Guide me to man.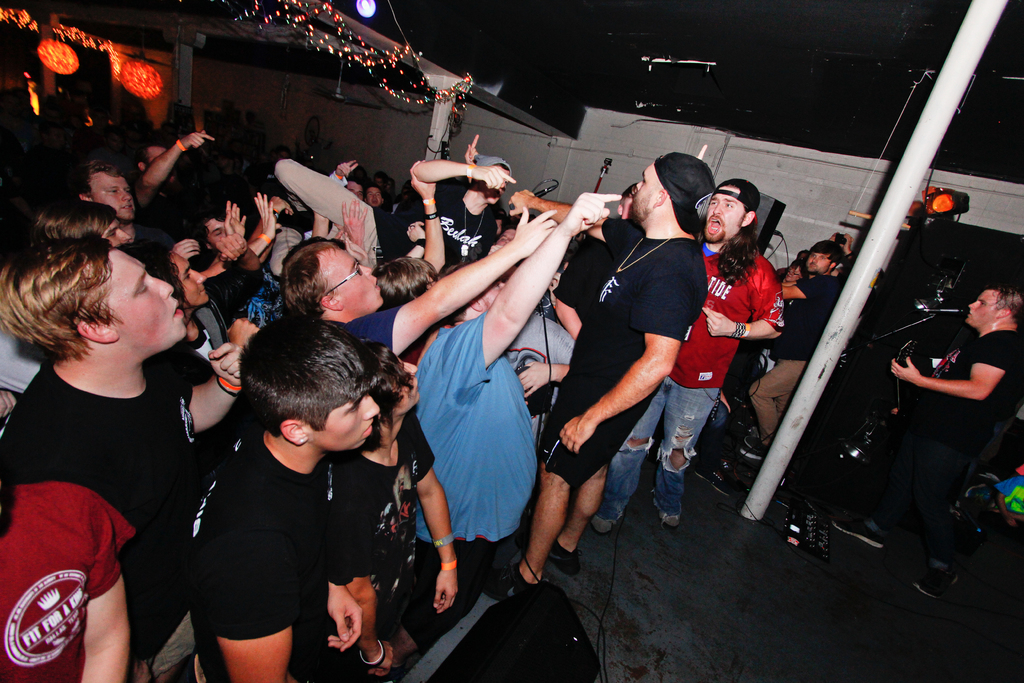
Guidance: [x1=488, y1=151, x2=717, y2=603].
